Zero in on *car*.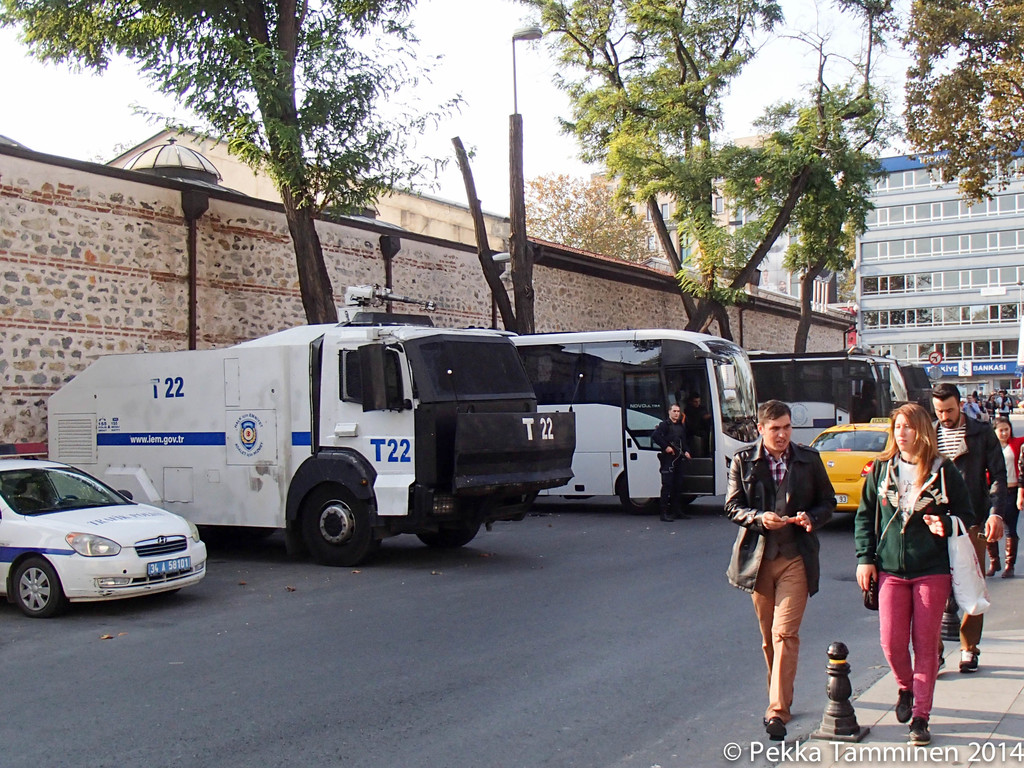
Zeroed in: bbox(0, 454, 209, 612).
